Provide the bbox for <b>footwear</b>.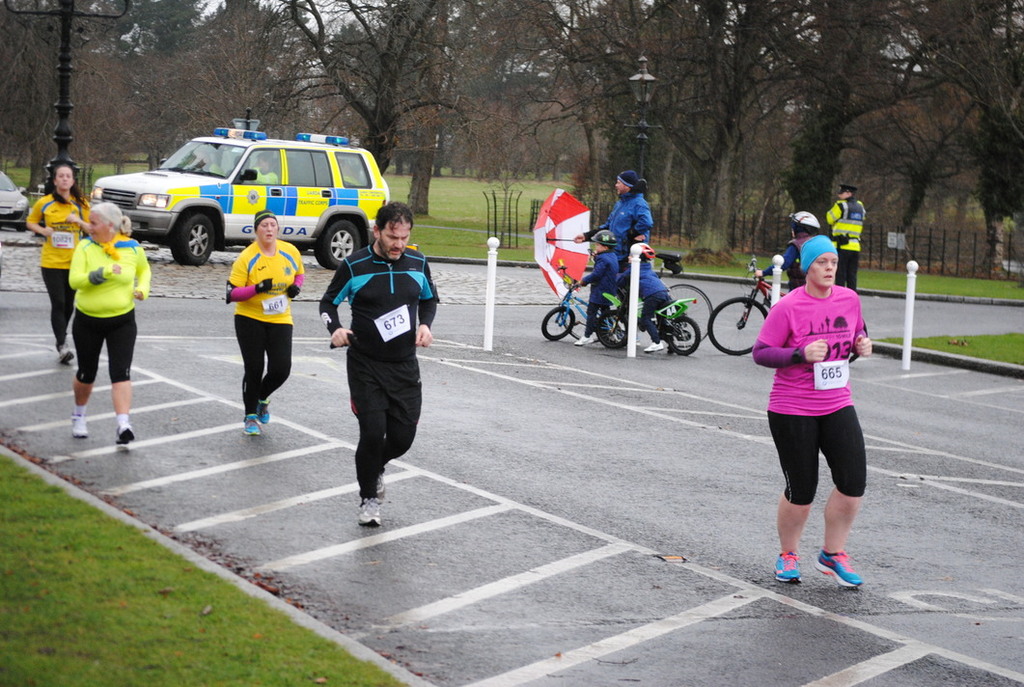
bbox=[58, 347, 75, 366].
